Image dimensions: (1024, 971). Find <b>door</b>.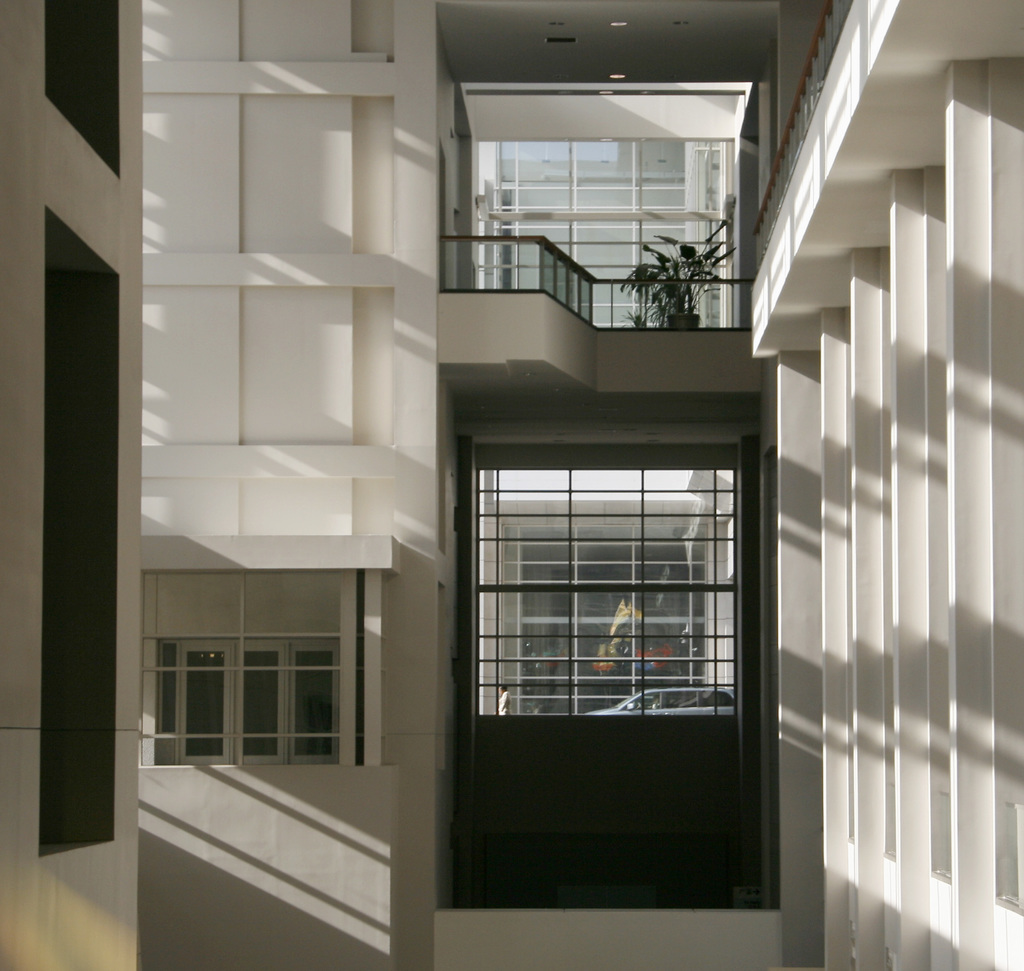
<region>410, 402, 789, 910</region>.
